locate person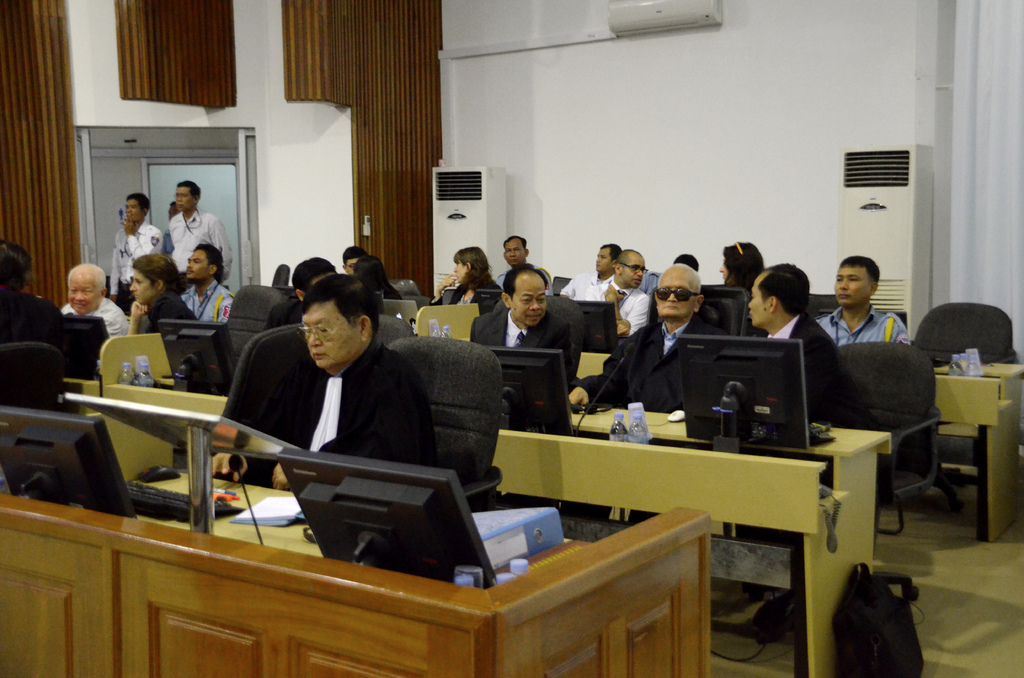
{"x1": 719, "y1": 241, "x2": 764, "y2": 295}
